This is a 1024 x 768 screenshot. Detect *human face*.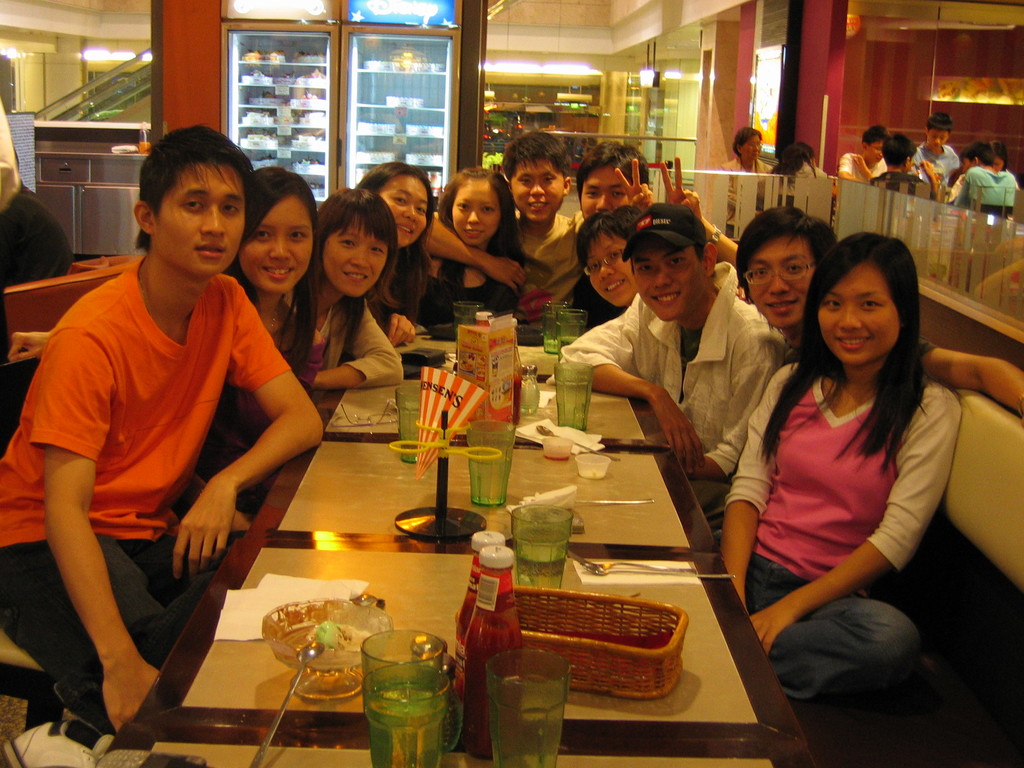
<box>163,165,242,275</box>.
